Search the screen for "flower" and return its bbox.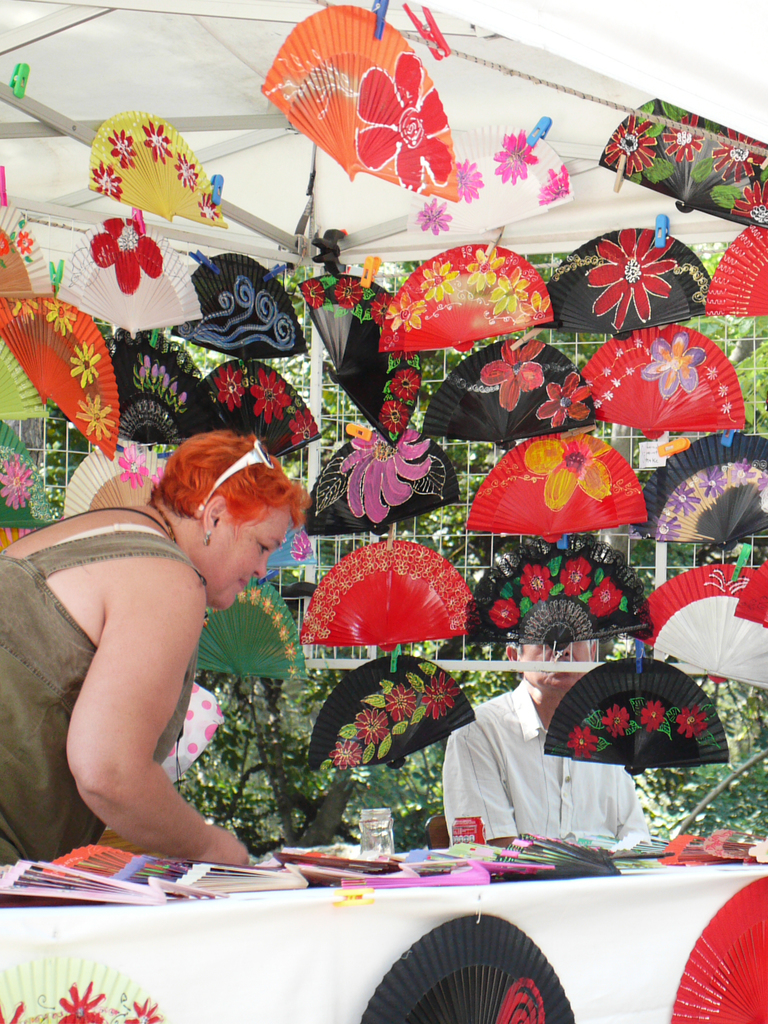
Found: {"x1": 561, "y1": 559, "x2": 592, "y2": 596}.
